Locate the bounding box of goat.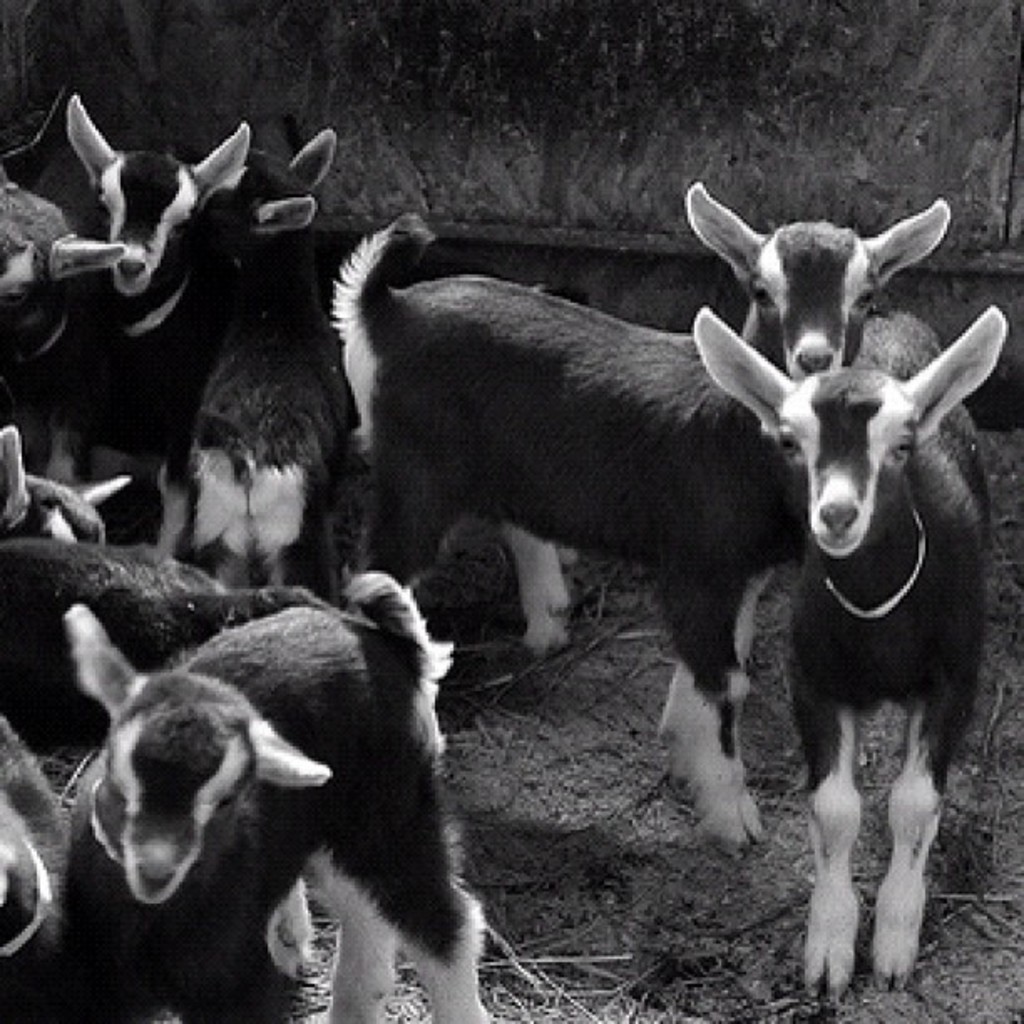
Bounding box: box(733, 223, 1006, 1023).
